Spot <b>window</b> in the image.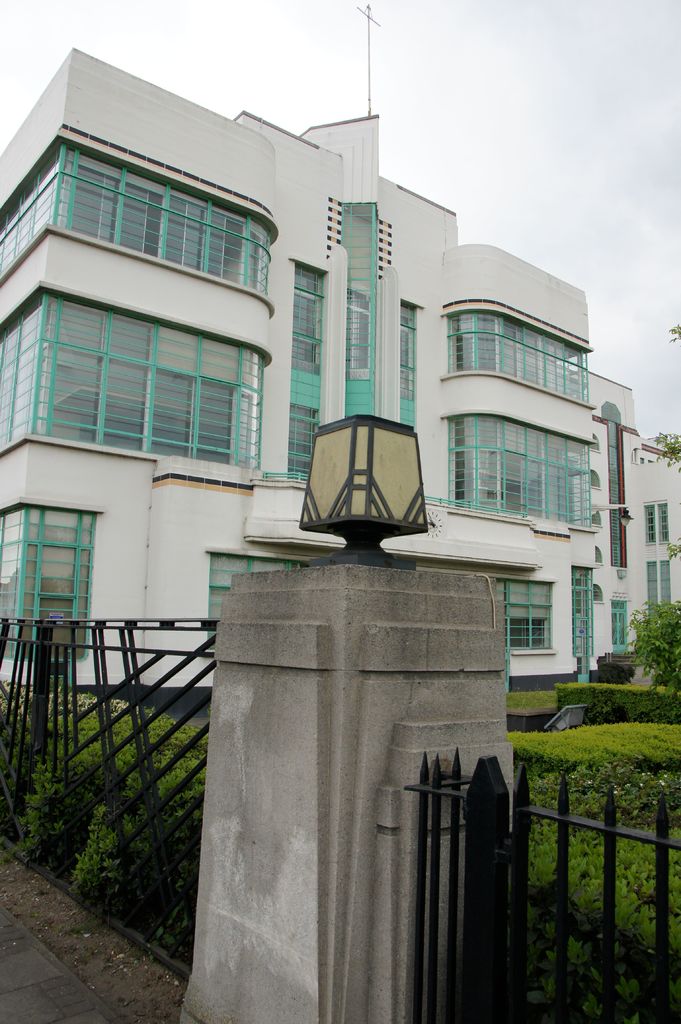
<b>window</b> found at pyautogui.locateOnScreen(0, 500, 105, 659).
